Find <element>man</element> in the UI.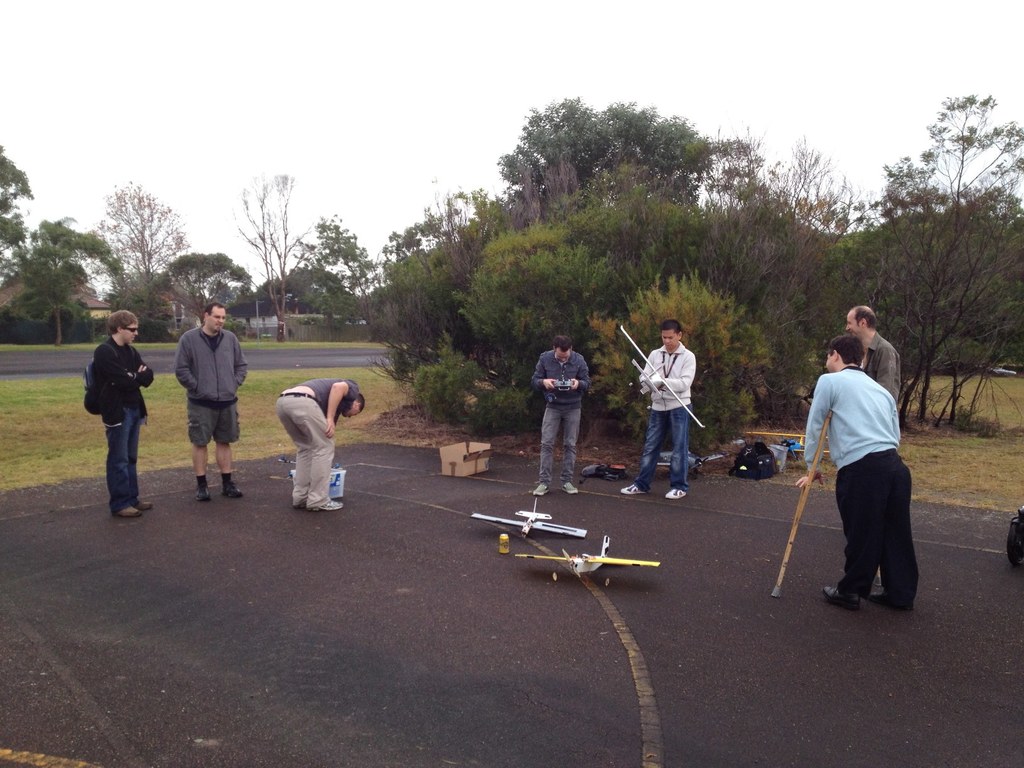
UI element at <box>282,378,369,505</box>.
